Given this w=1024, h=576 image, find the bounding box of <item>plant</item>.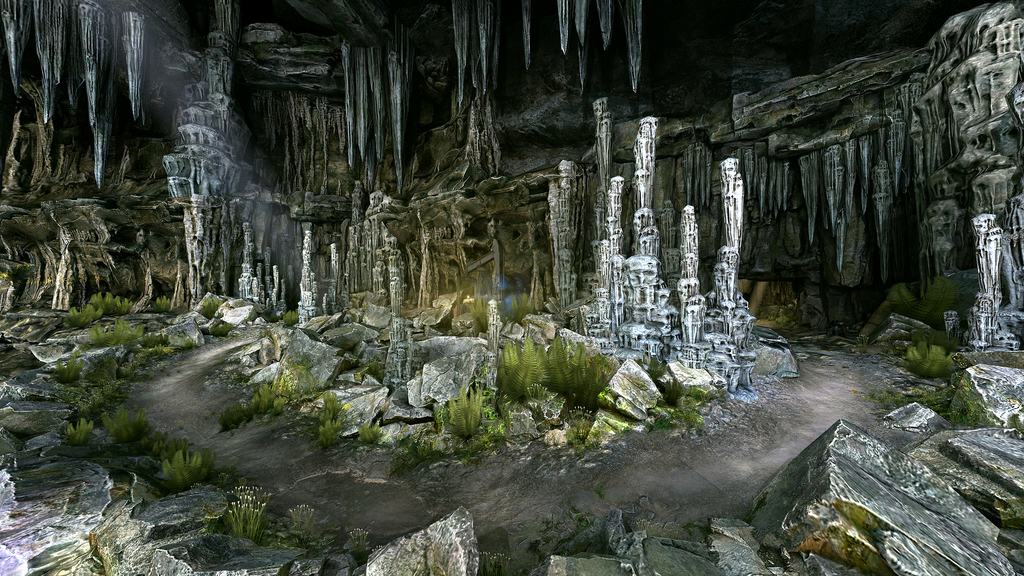
948,378,996,422.
